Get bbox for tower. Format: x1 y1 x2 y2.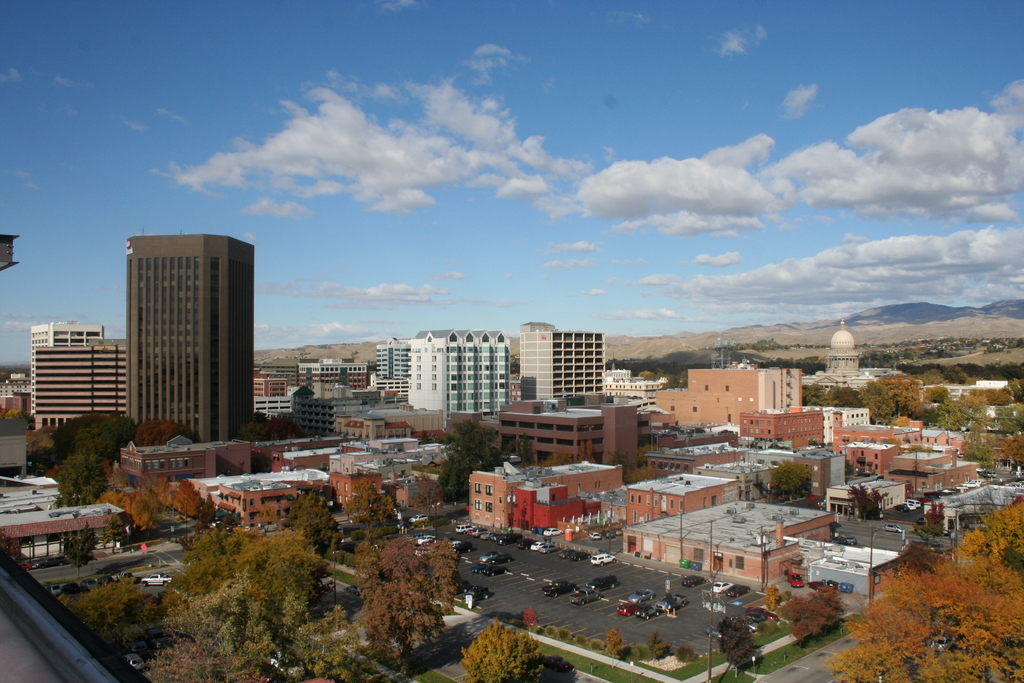
30 339 132 438.
